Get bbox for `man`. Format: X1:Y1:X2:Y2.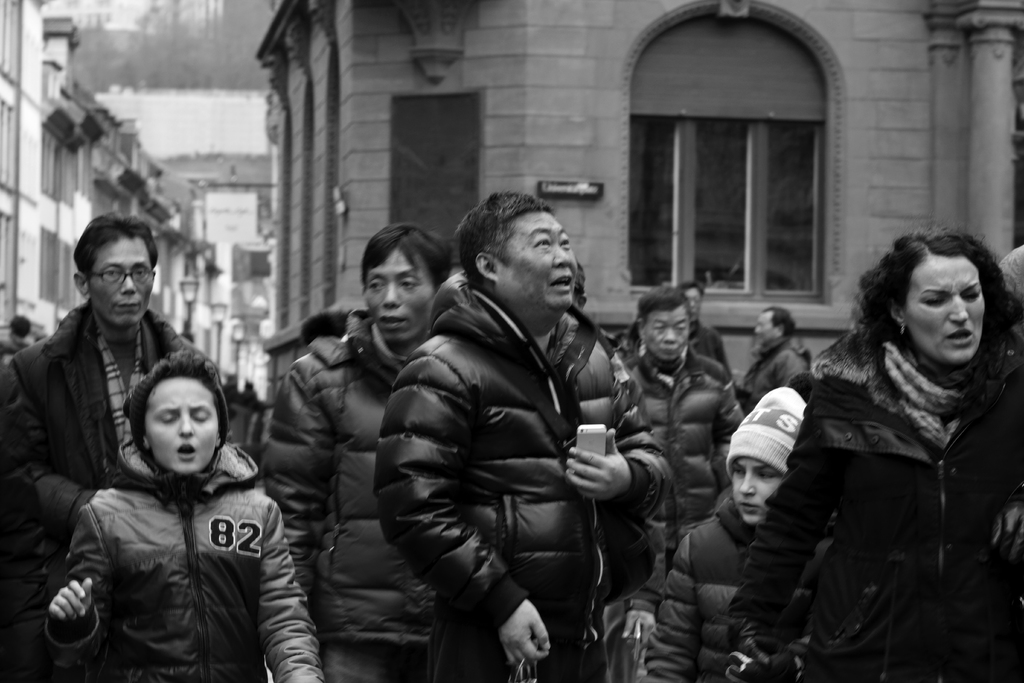
627:282:735:374.
